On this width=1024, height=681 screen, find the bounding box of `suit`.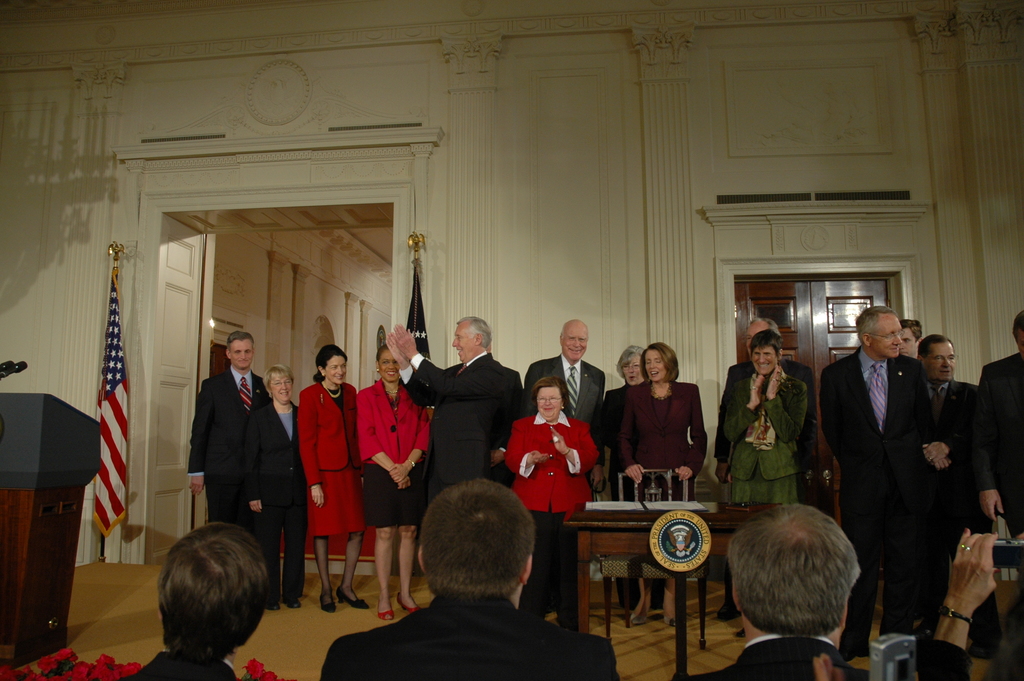
Bounding box: 688, 634, 873, 680.
